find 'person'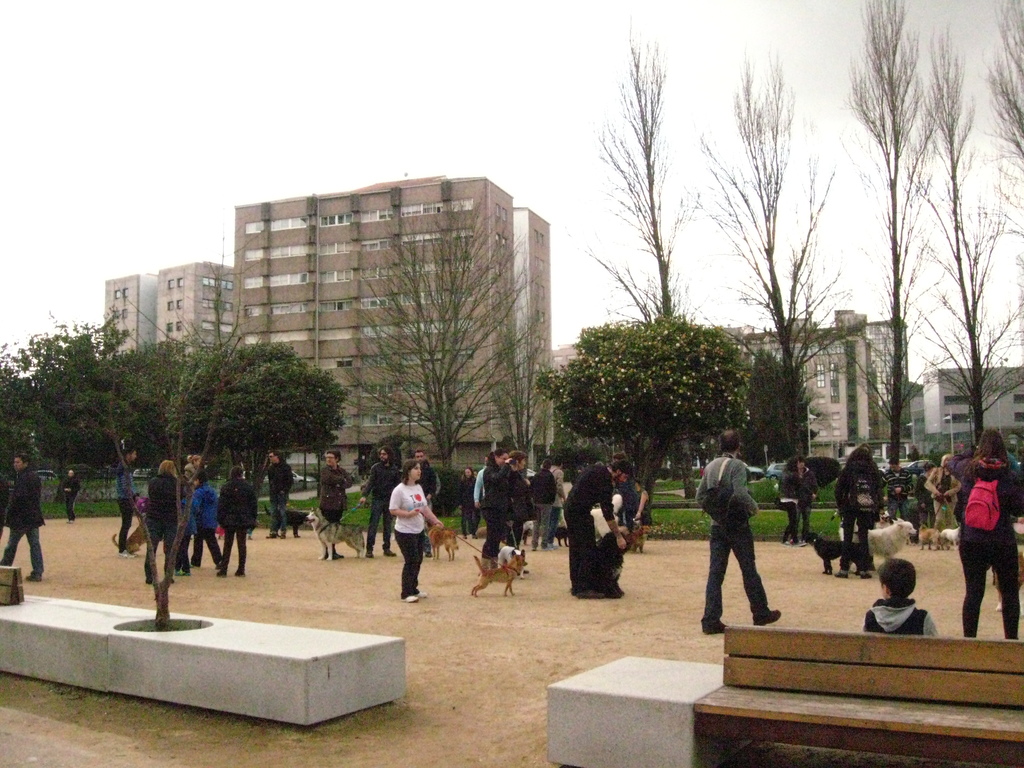
[x1=694, y1=430, x2=762, y2=626]
